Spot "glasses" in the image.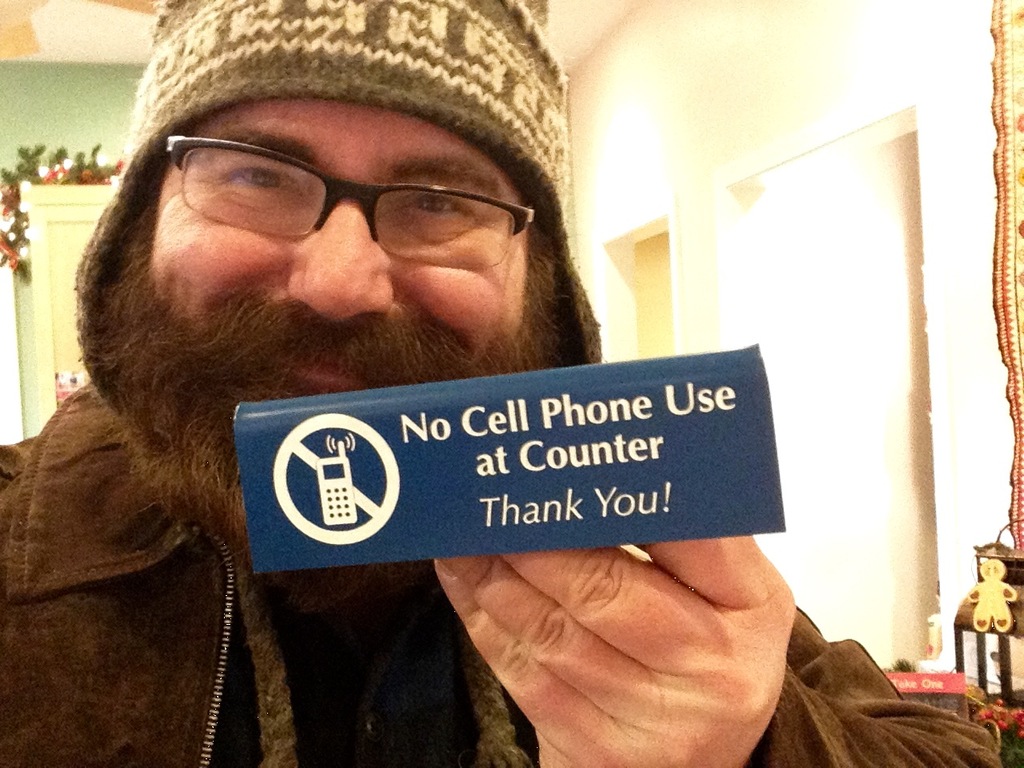
"glasses" found at x1=140 y1=139 x2=544 y2=256.
